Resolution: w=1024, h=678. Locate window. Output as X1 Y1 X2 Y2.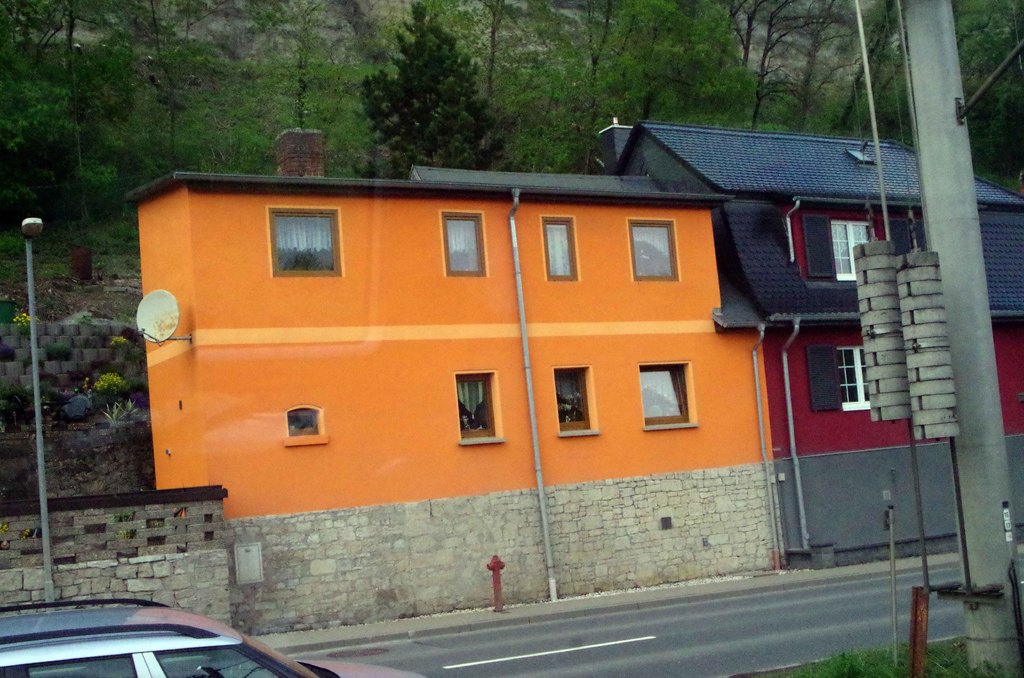
439 211 488 274.
